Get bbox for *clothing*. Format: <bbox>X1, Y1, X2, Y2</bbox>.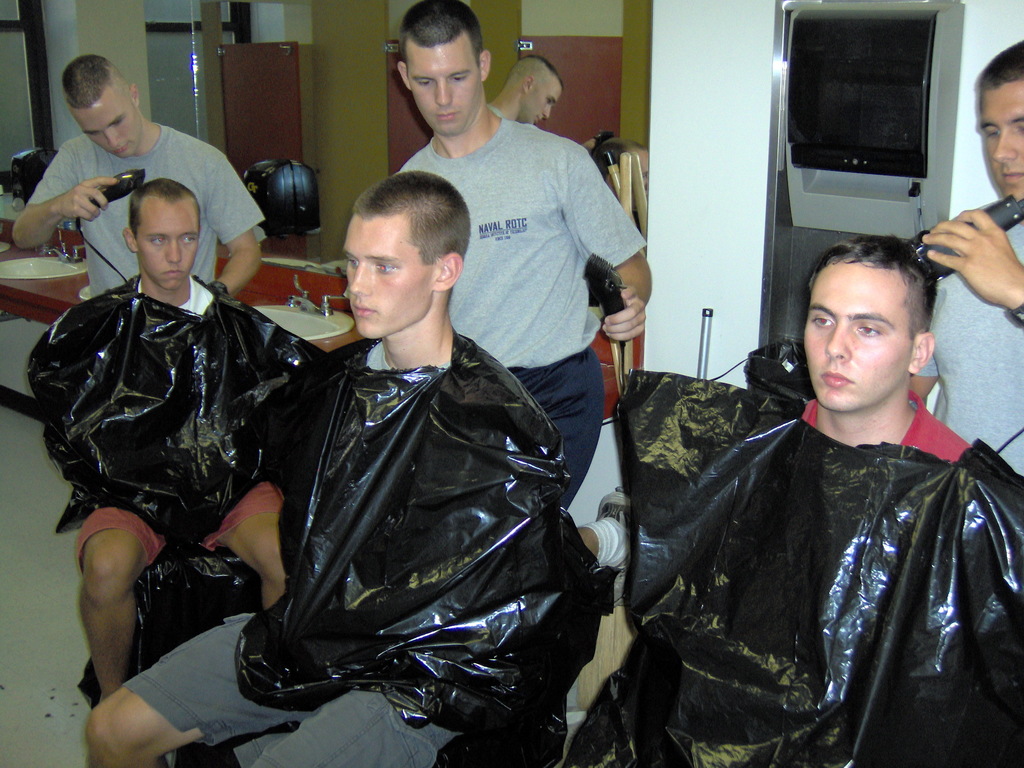
<bbox>909, 214, 1023, 481</bbox>.
